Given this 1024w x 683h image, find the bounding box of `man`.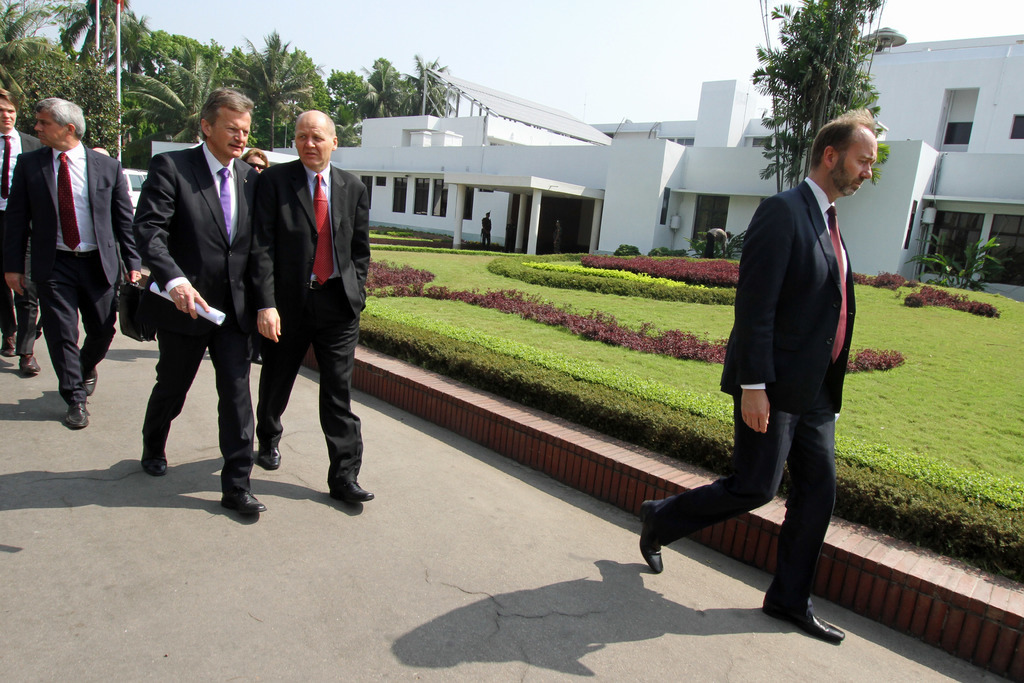
l=0, t=96, r=144, b=434.
